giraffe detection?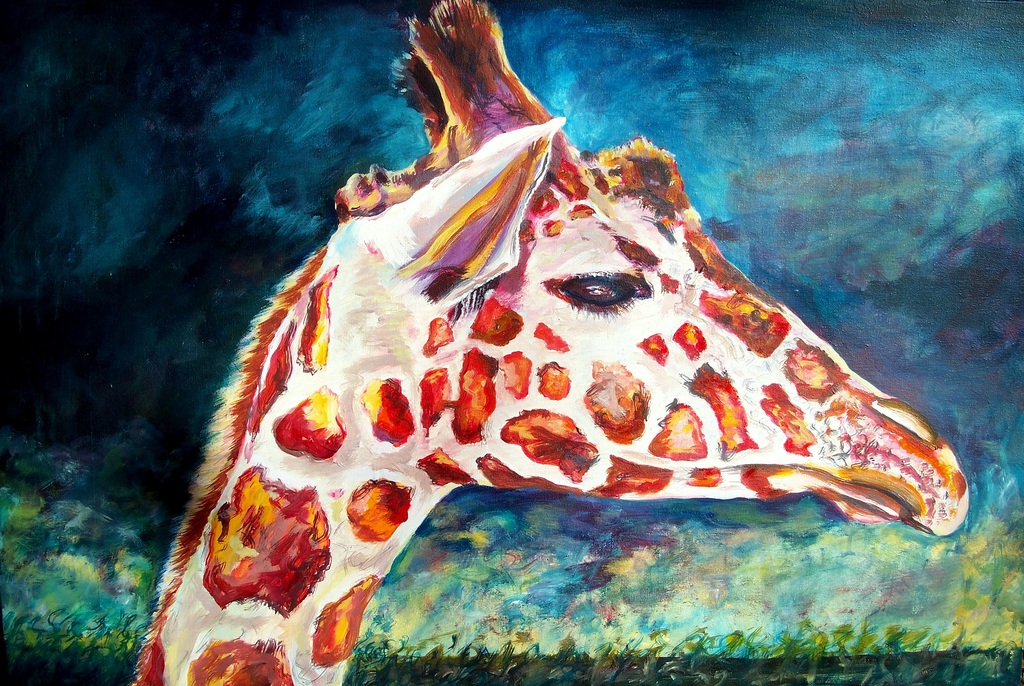
138, 0, 968, 685
